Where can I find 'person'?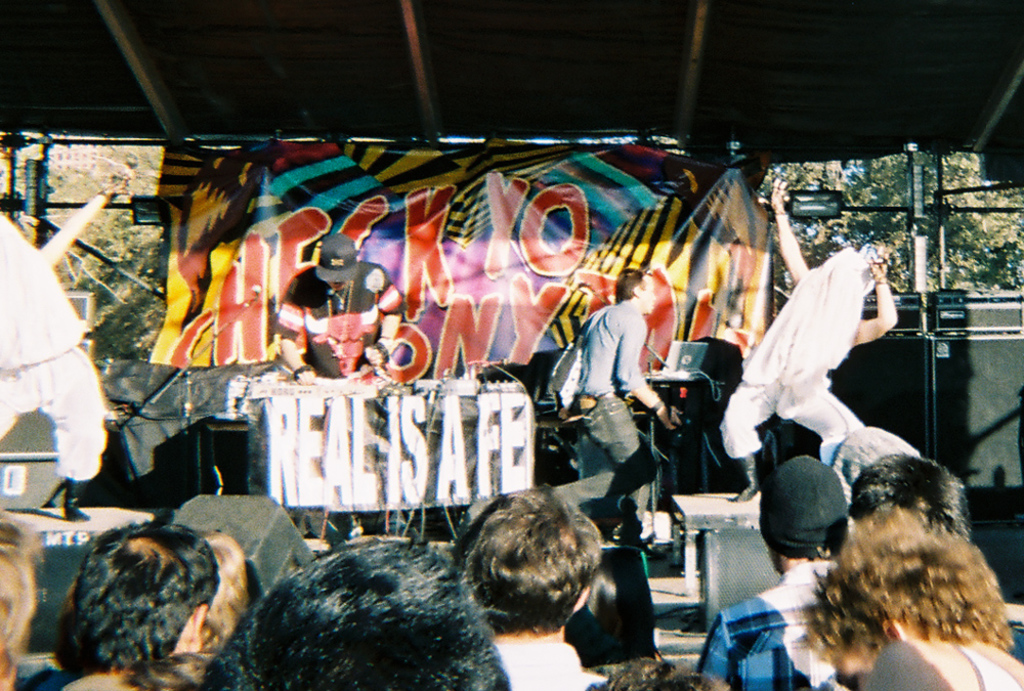
You can find it at 497/636/603/690.
